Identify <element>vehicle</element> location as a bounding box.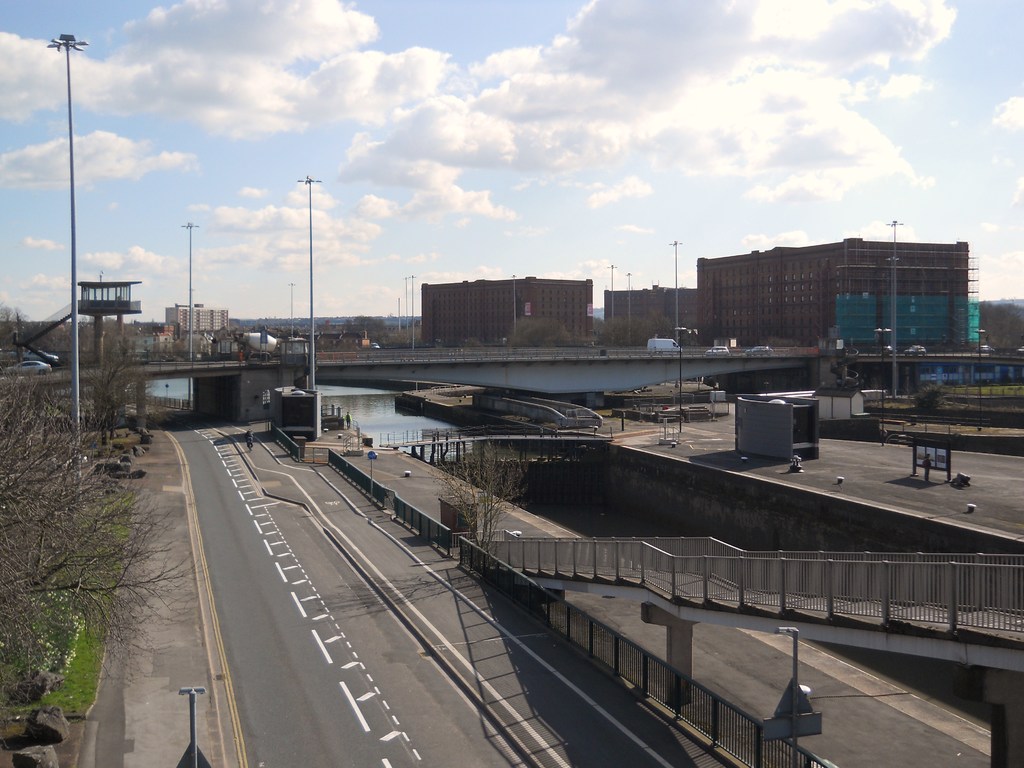
(x1=649, y1=337, x2=682, y2=355).
